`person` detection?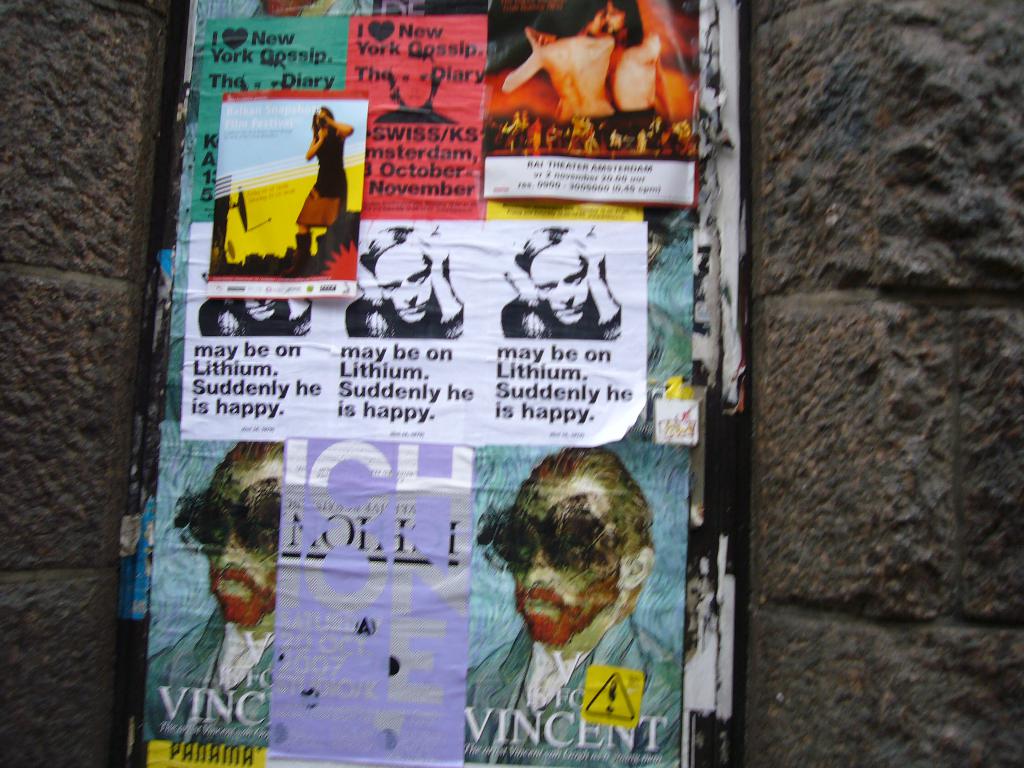
607, 0, 660, 132
